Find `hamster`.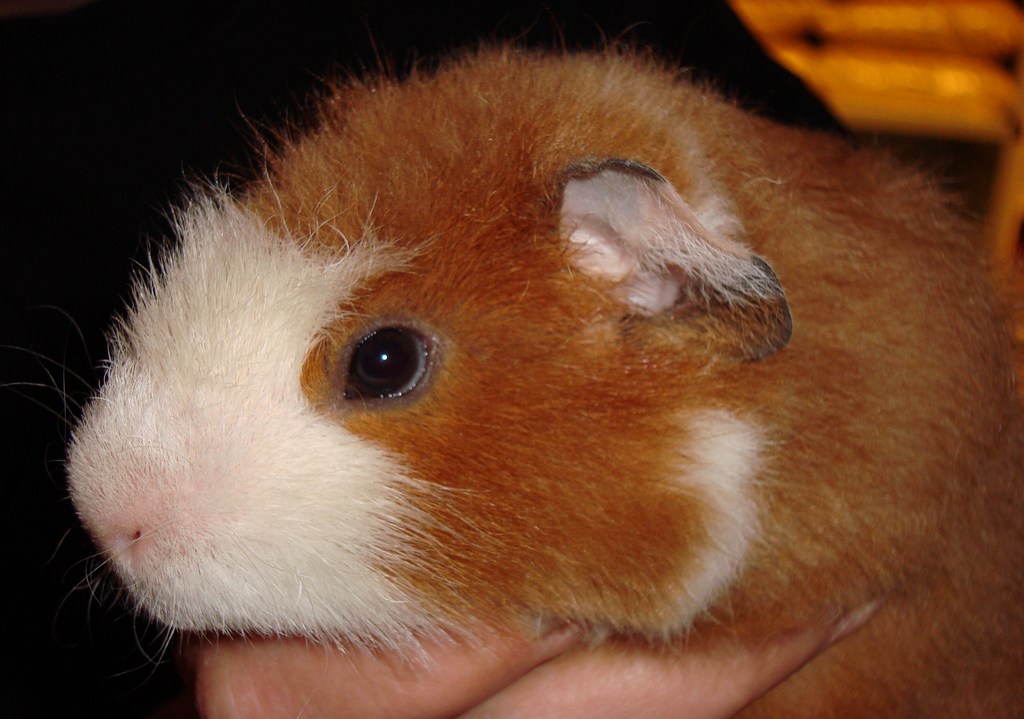
(left=0, top=29, right=1023, bottom=718).
